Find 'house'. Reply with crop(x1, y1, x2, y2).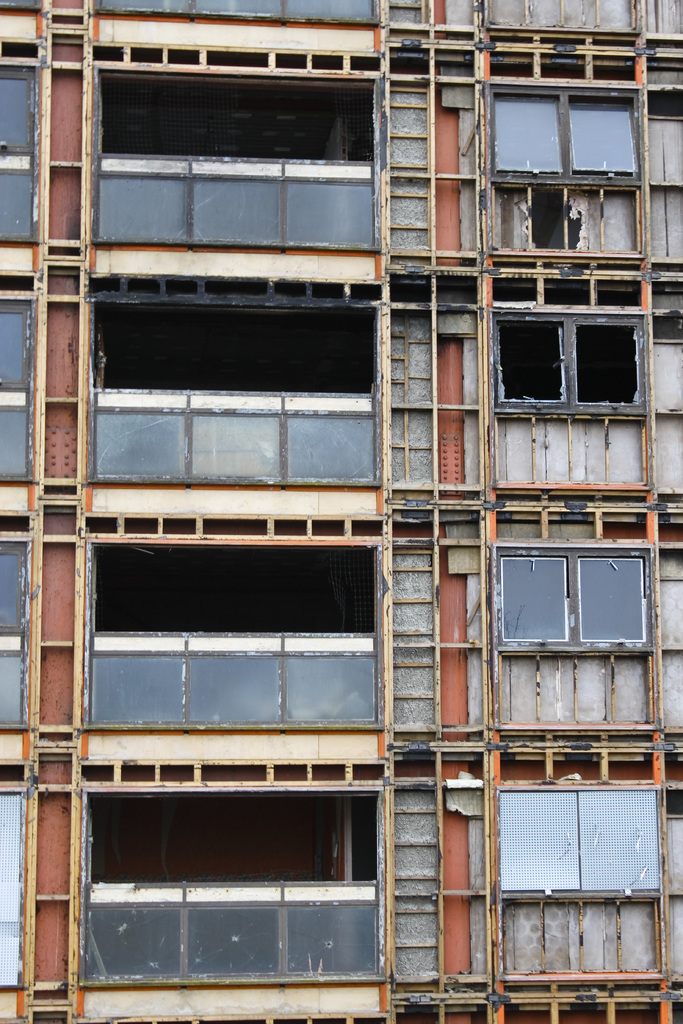
crop(0, 69, 682, 1023).
